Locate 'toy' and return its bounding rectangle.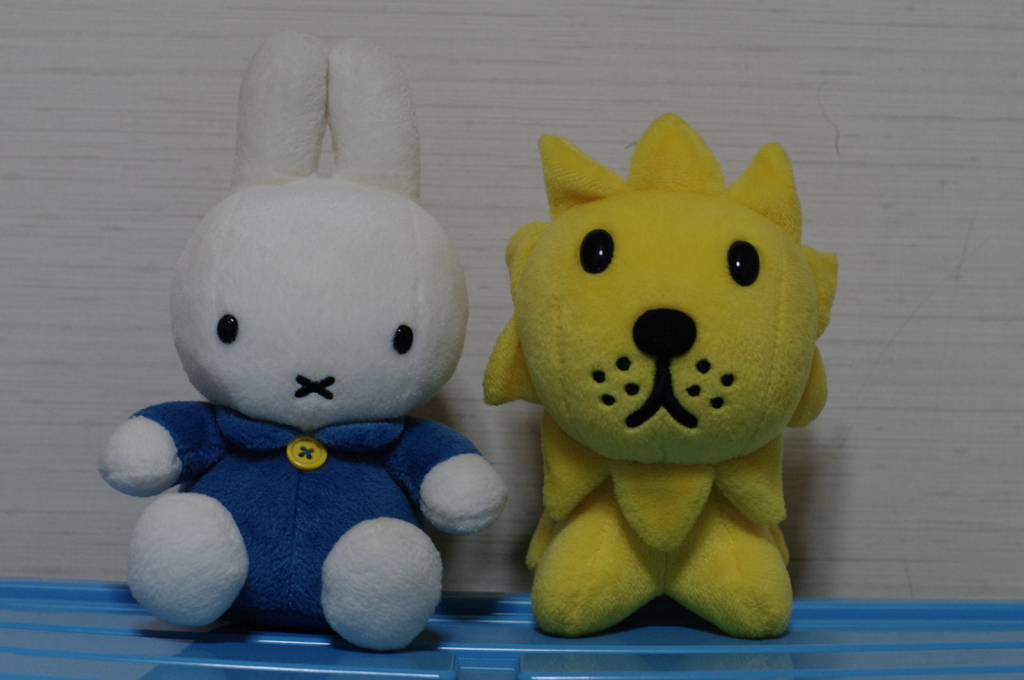
<box>98,28,506,658</box>.
